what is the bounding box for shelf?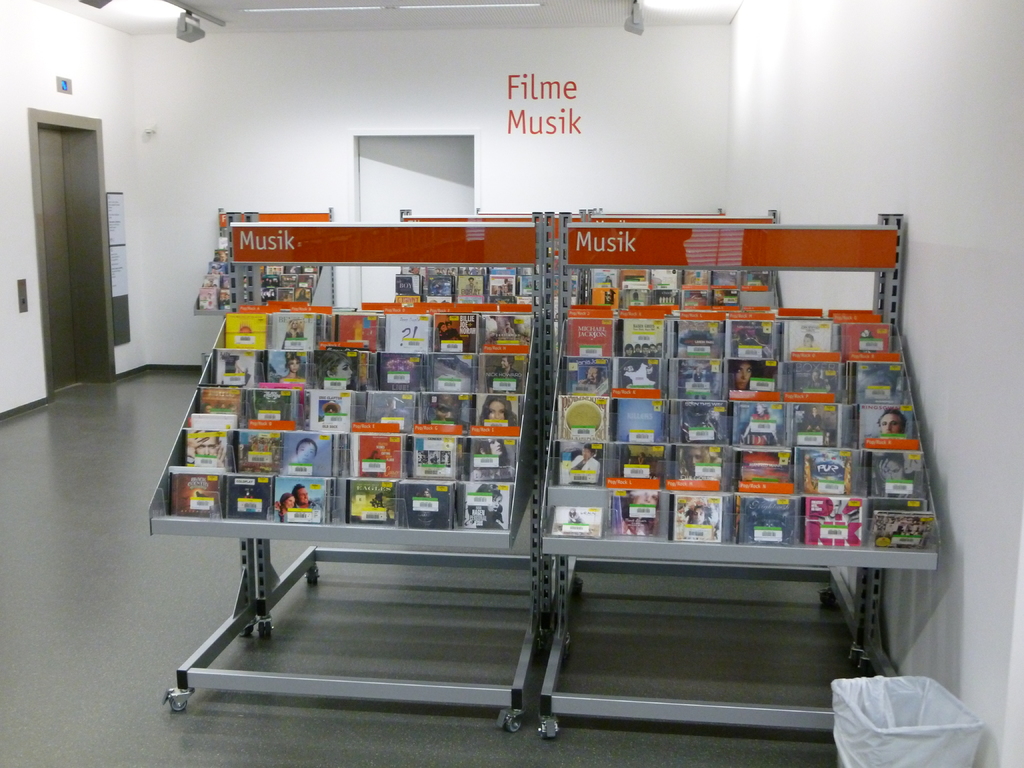
(left=144, top=232, right=910, bottom=619).
